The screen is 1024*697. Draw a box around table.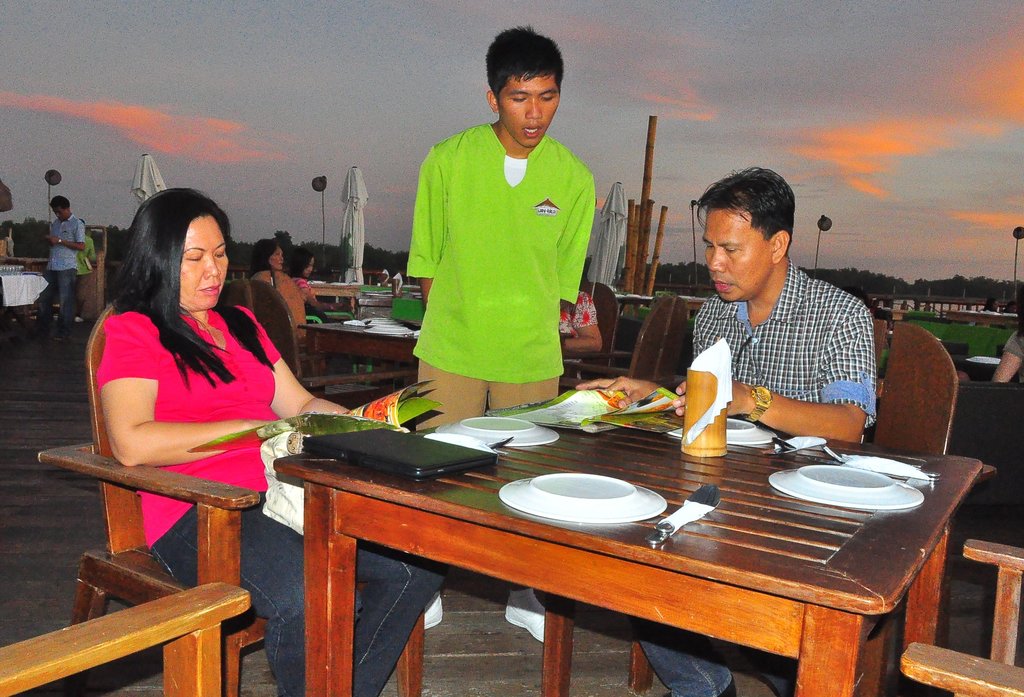
pyautogui.locateOnScreen(308, 280, 367, 314).
